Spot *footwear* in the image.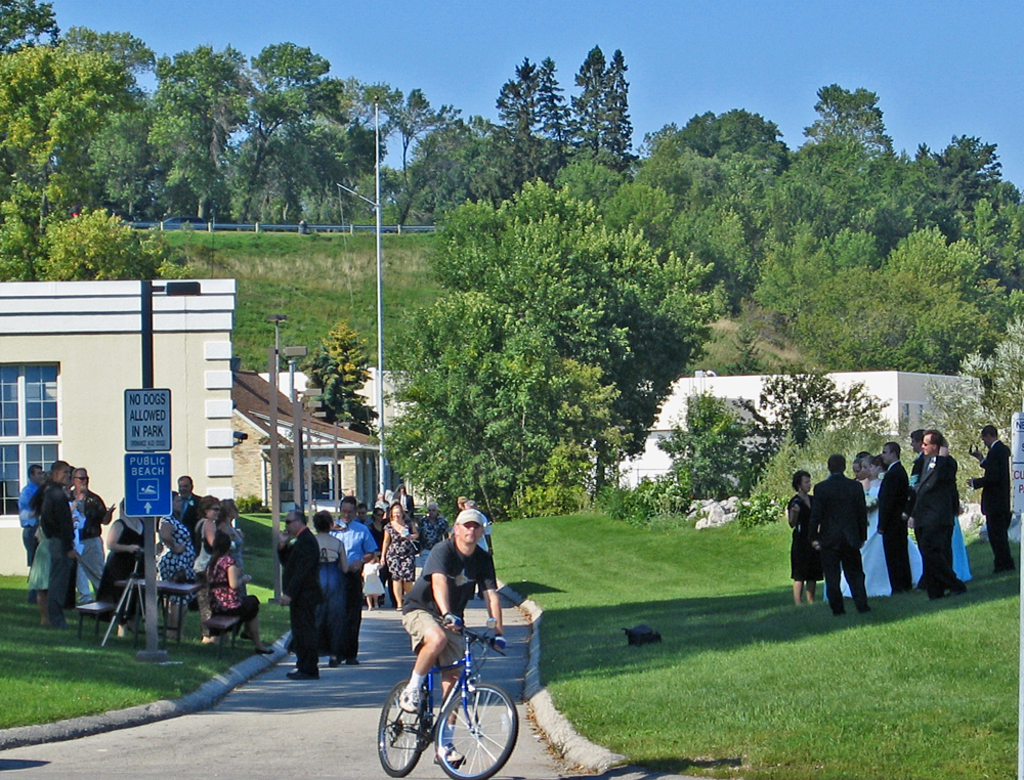
*footwear* found at [284, 671, 312, 680].
